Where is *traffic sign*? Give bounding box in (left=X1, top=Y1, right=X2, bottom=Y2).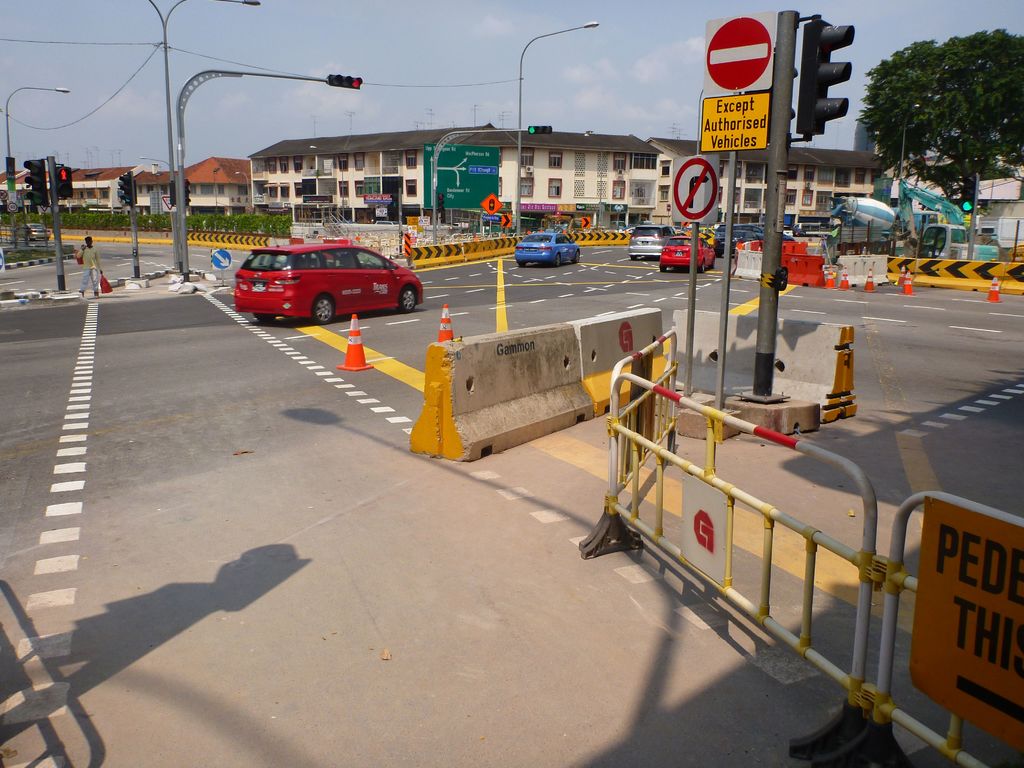
(left=705, top=93, right=773, bottom=150).
